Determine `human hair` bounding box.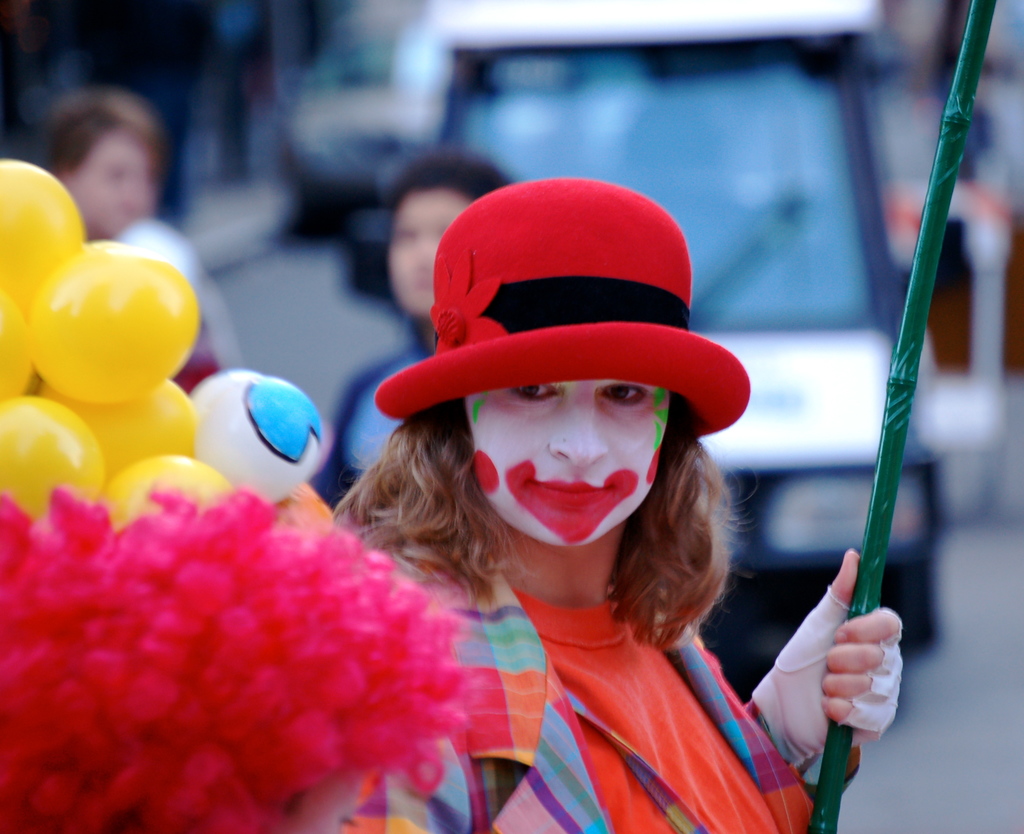
Determined: 392,150,519,211.
